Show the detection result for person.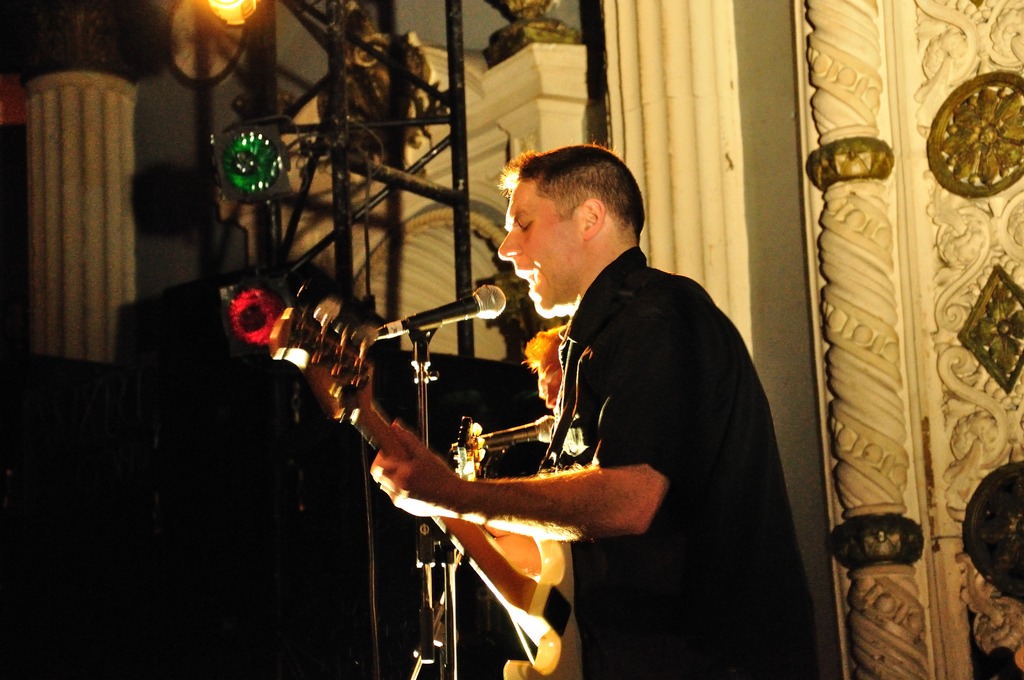
pyautogui.locateOnScreen(520, 319, 572, 409).
